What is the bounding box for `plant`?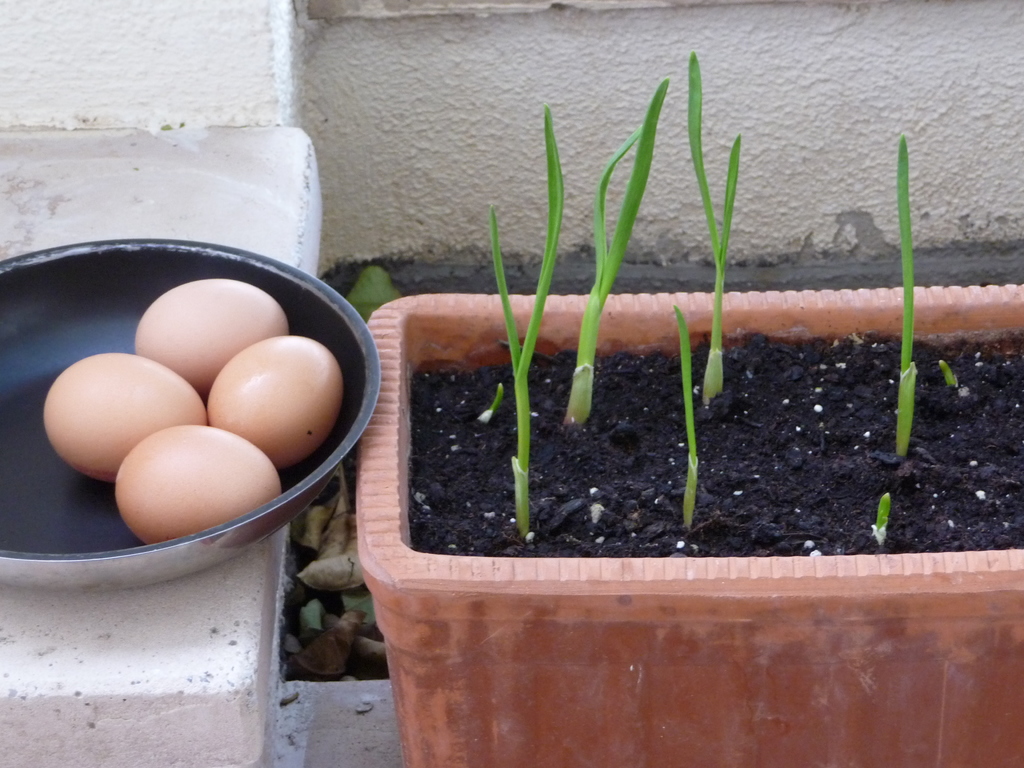
(673,47,754,420).
